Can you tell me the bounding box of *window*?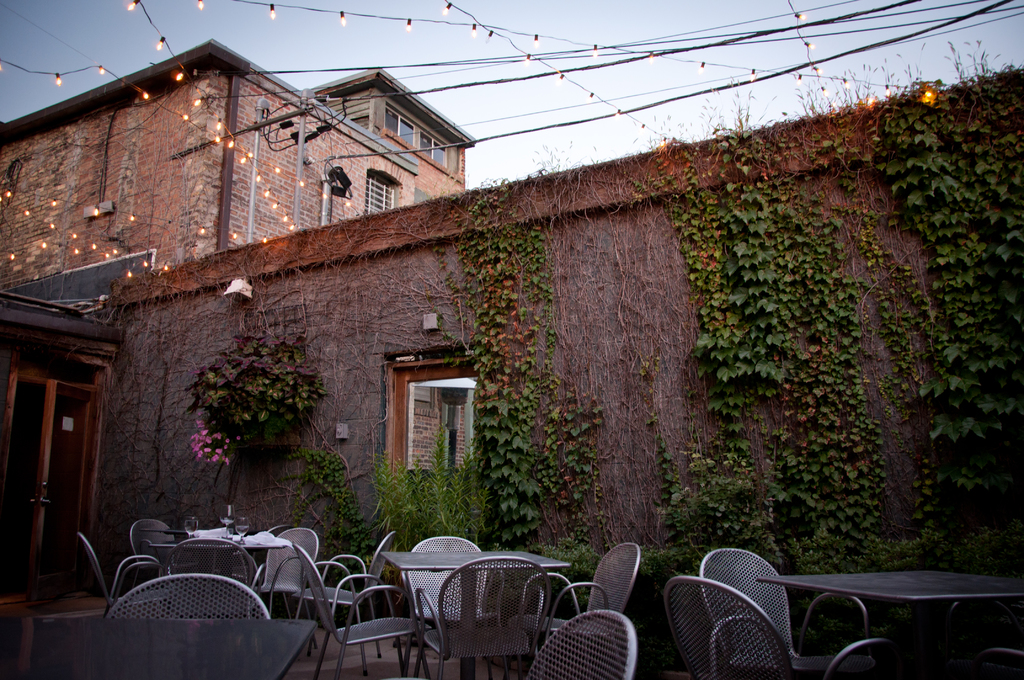
bbox(374, 93, 460, 179).
